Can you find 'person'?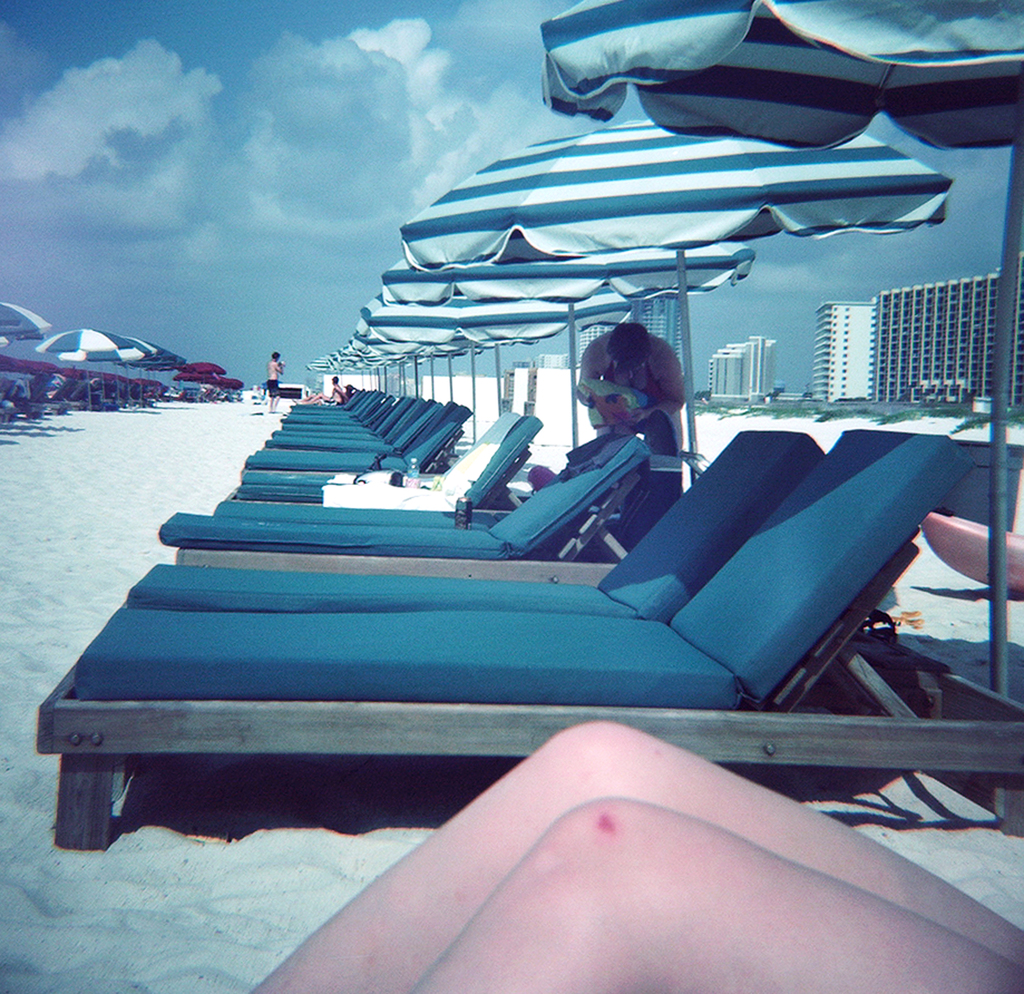
Yes, bounding box: {"left": 311, "top": 374, "right": 345, "bottom": 406}.
